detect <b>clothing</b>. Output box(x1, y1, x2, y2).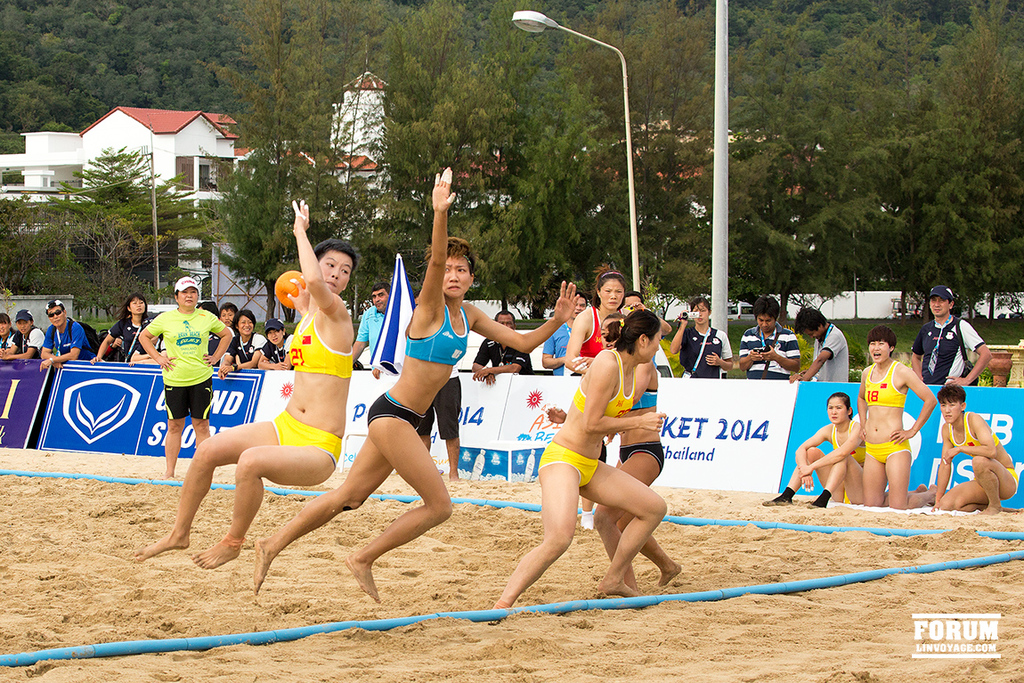
box(865, 443, 907, 462).
